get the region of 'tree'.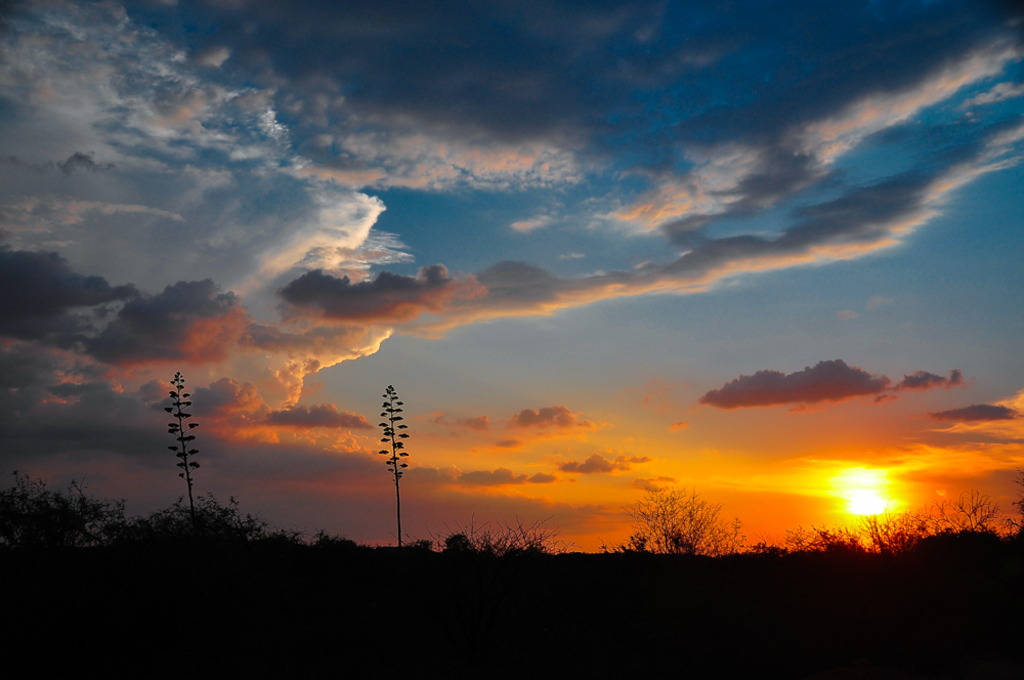
379/386/411/549.
